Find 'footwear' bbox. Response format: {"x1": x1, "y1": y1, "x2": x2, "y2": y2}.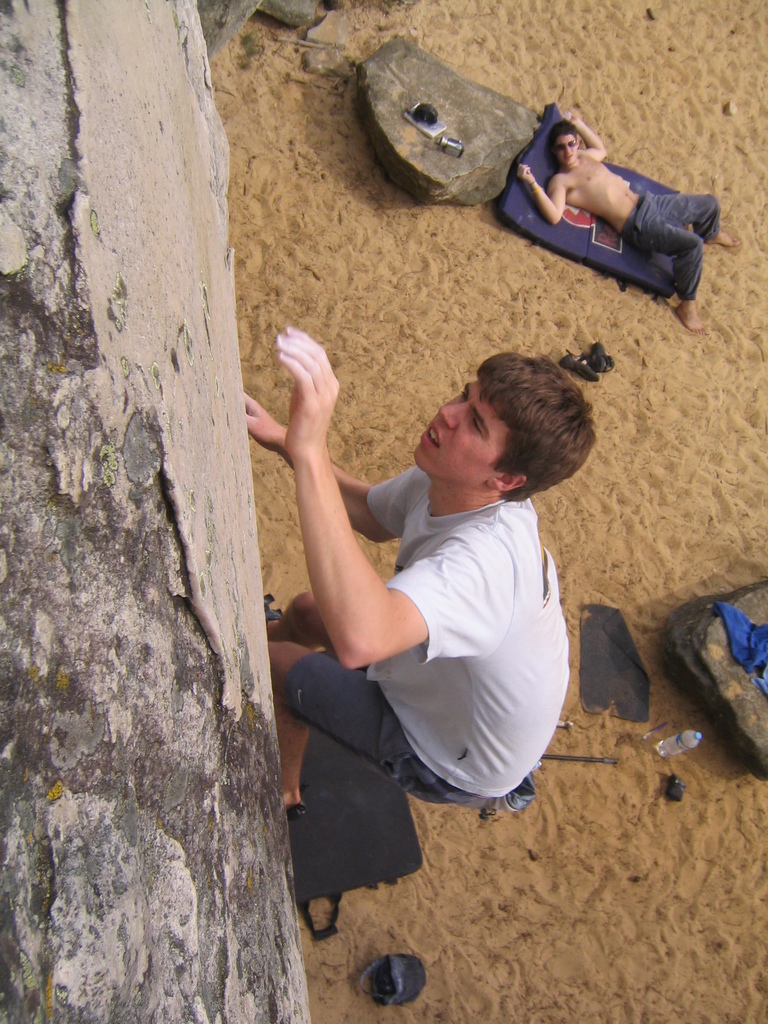
{"x1": 588, "y1": 342, "x2": 612, "y2": 371}.
